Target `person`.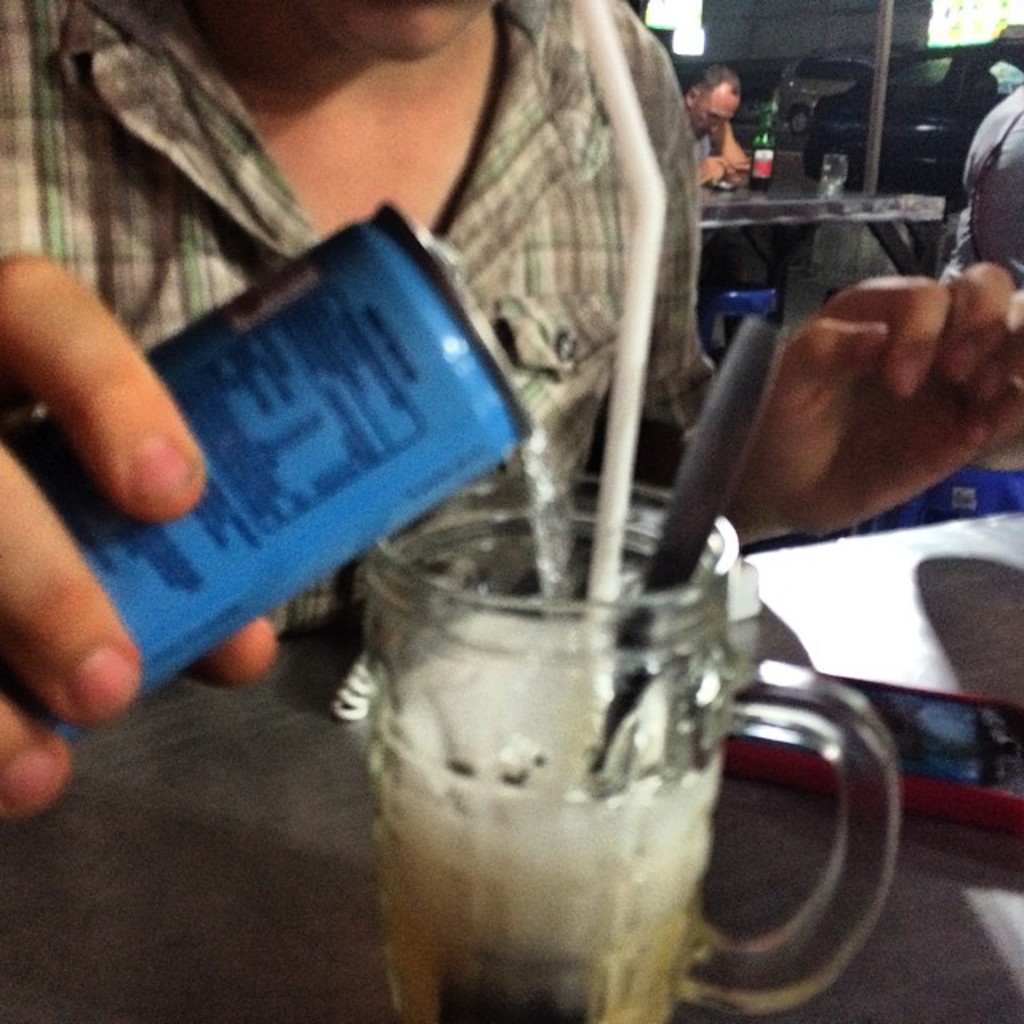
Target region: 0 0 1022 824.
